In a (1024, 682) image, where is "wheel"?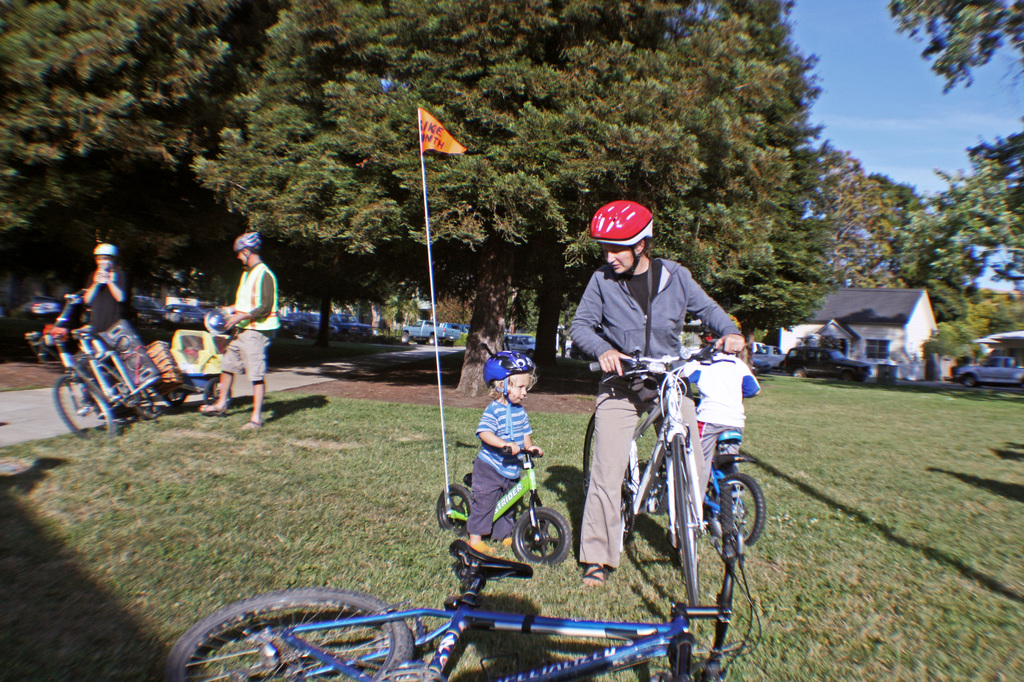
(left=399, top=329, right=409, bottom=343).
